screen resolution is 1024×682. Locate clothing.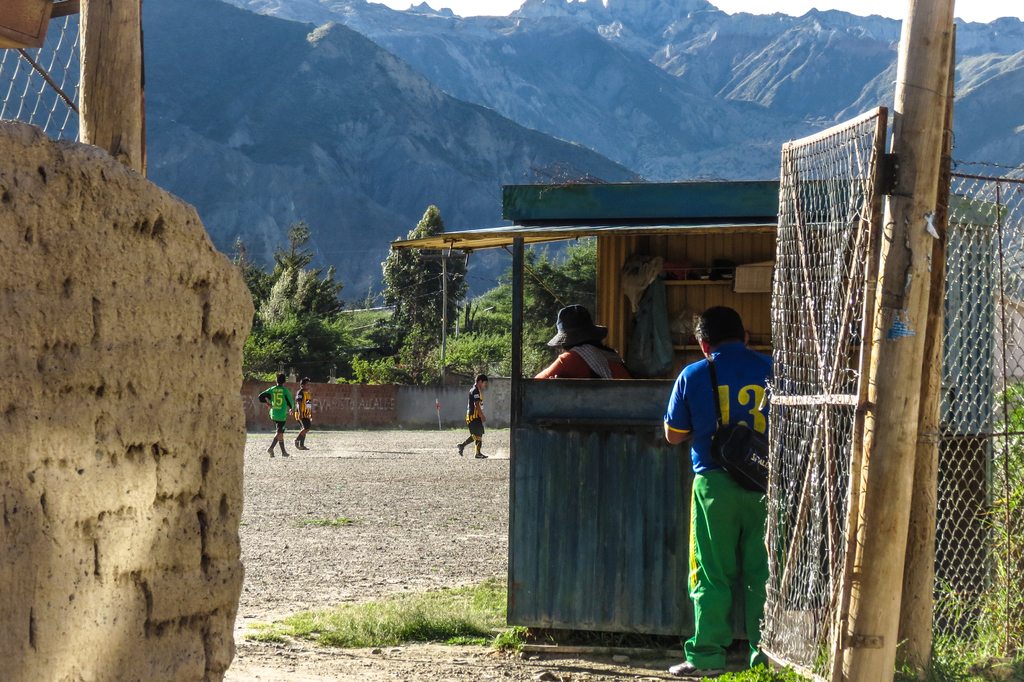
Rect(258, 385, 291, 430).
